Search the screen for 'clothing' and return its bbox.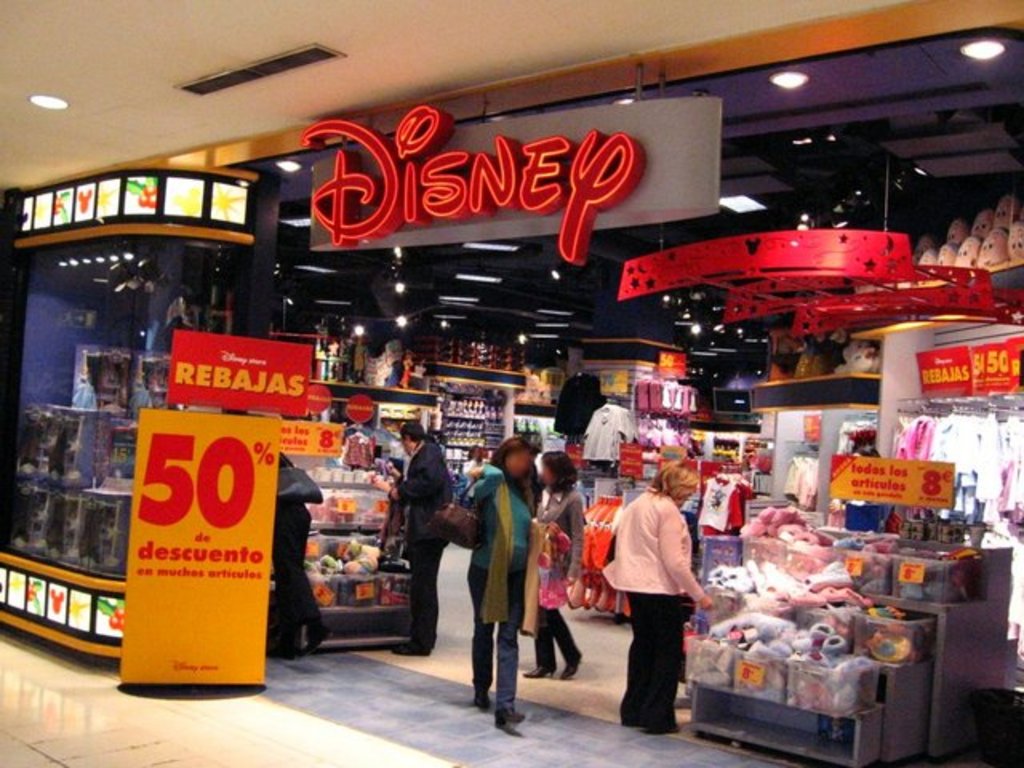
Found: 467 466 547 712.
